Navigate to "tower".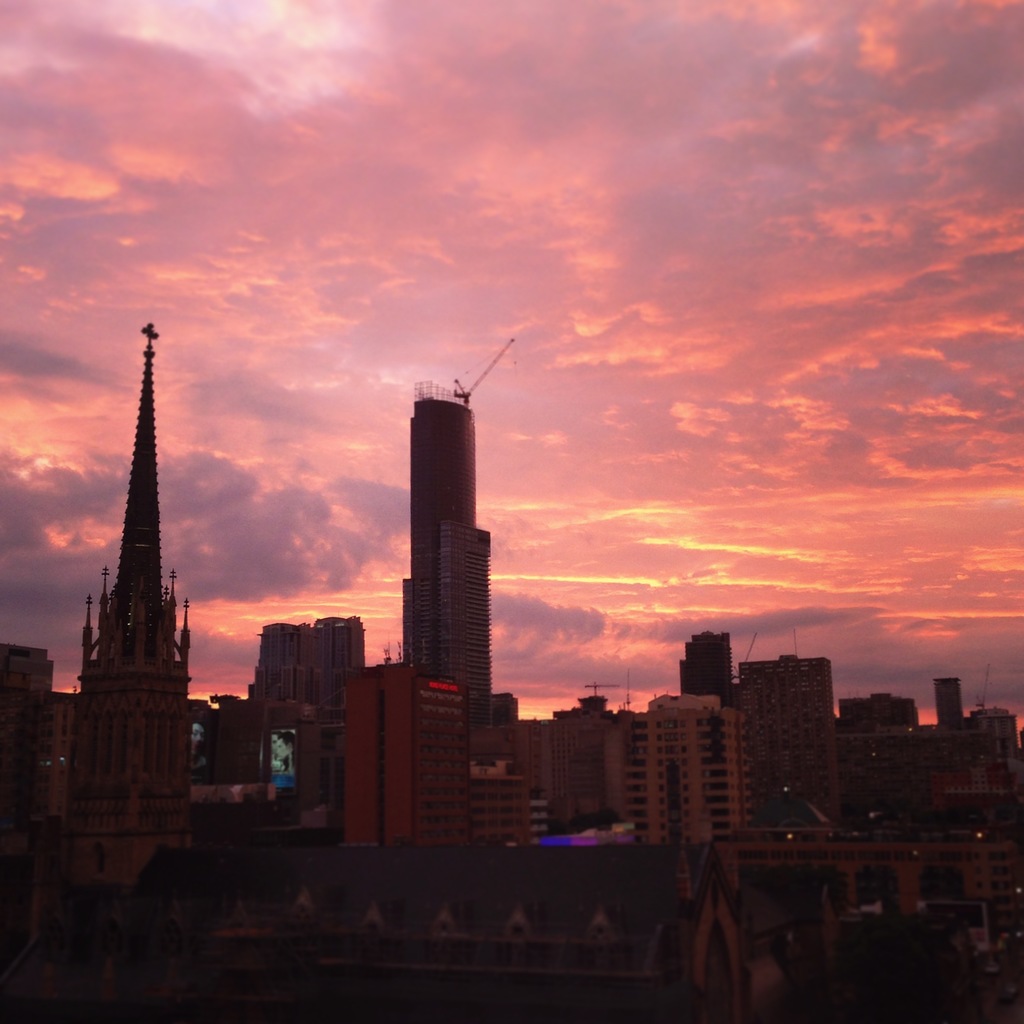
Navigation target: bbox(669, 633, 742, 708).
